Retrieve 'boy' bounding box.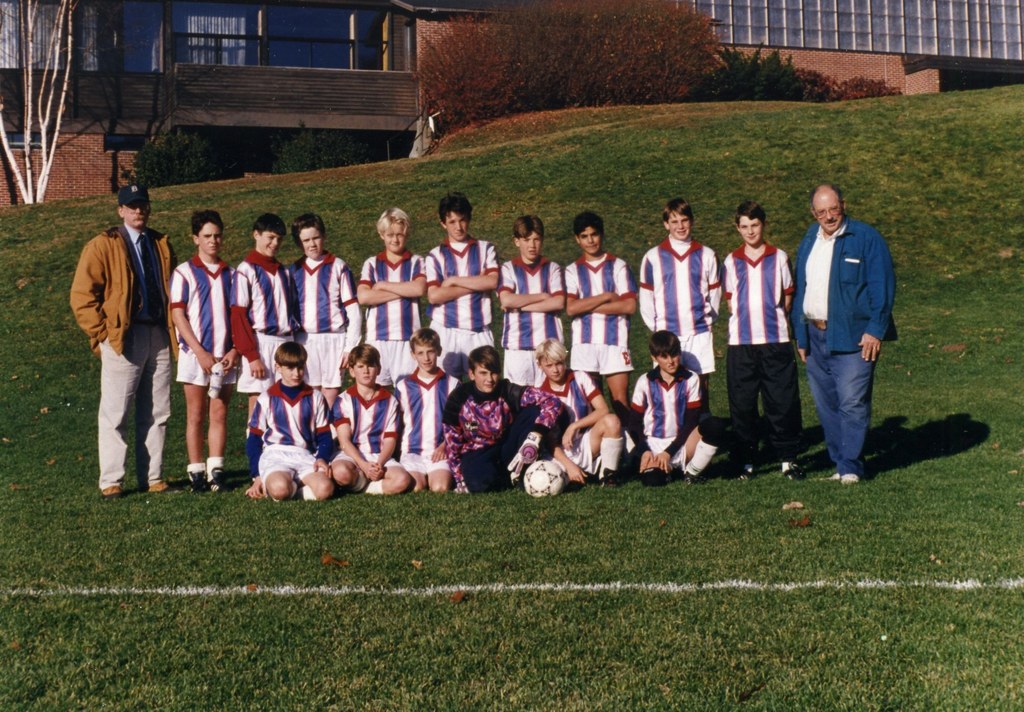
Bounding box: [246, 341, 340, 498].
